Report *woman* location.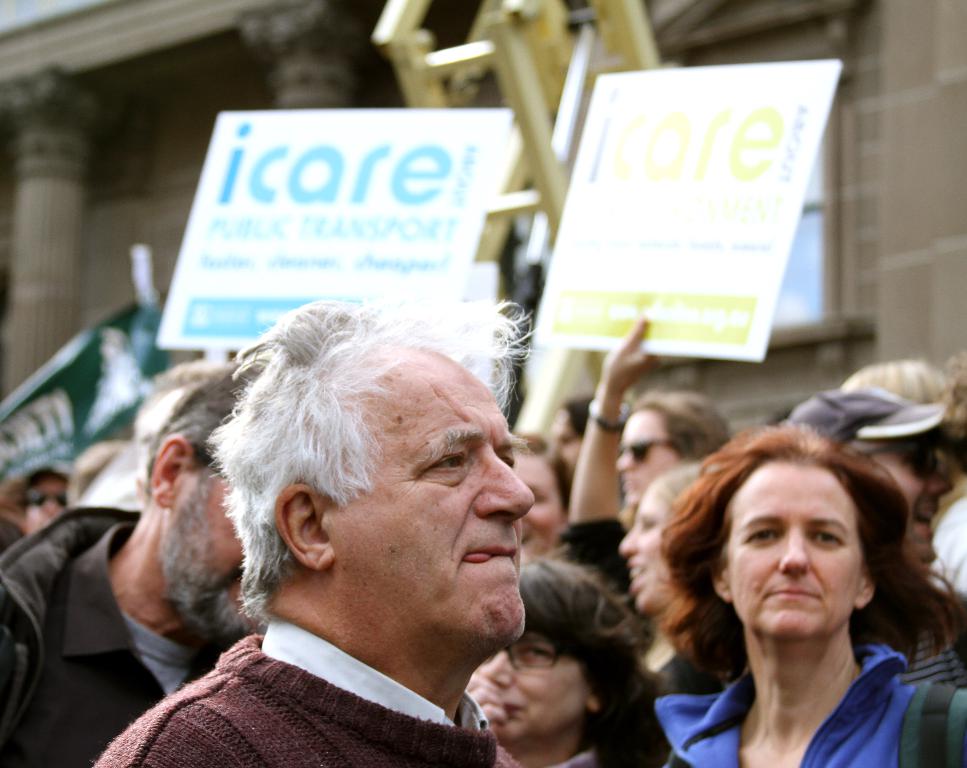
Report: Rect(467, 547, 674, 767).
